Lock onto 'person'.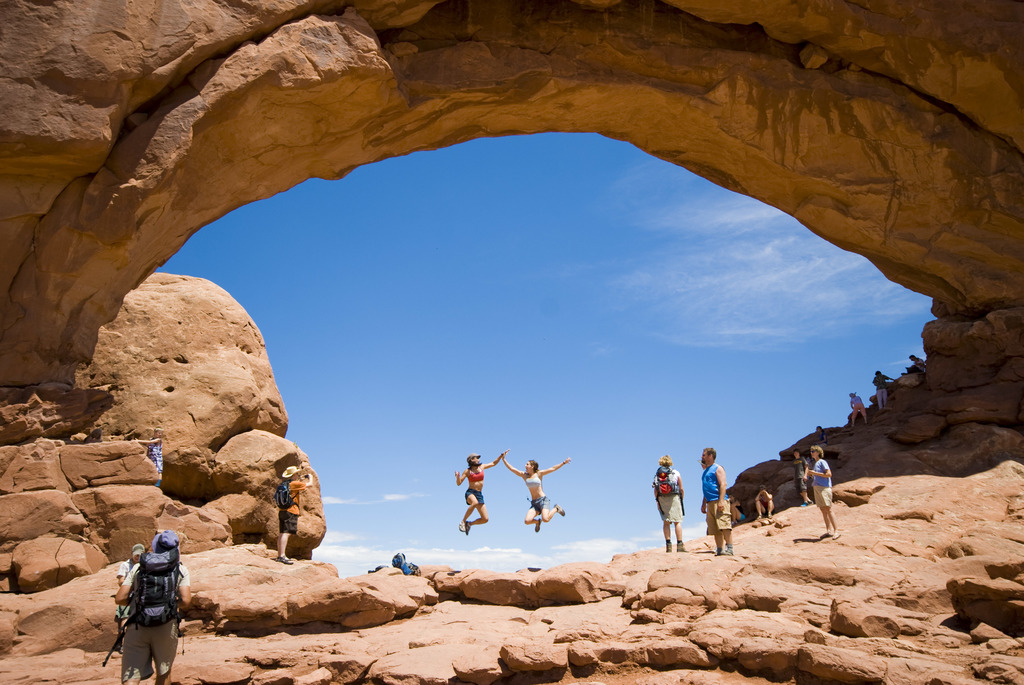
Locked: Rect(851, 395, 862, 421).
